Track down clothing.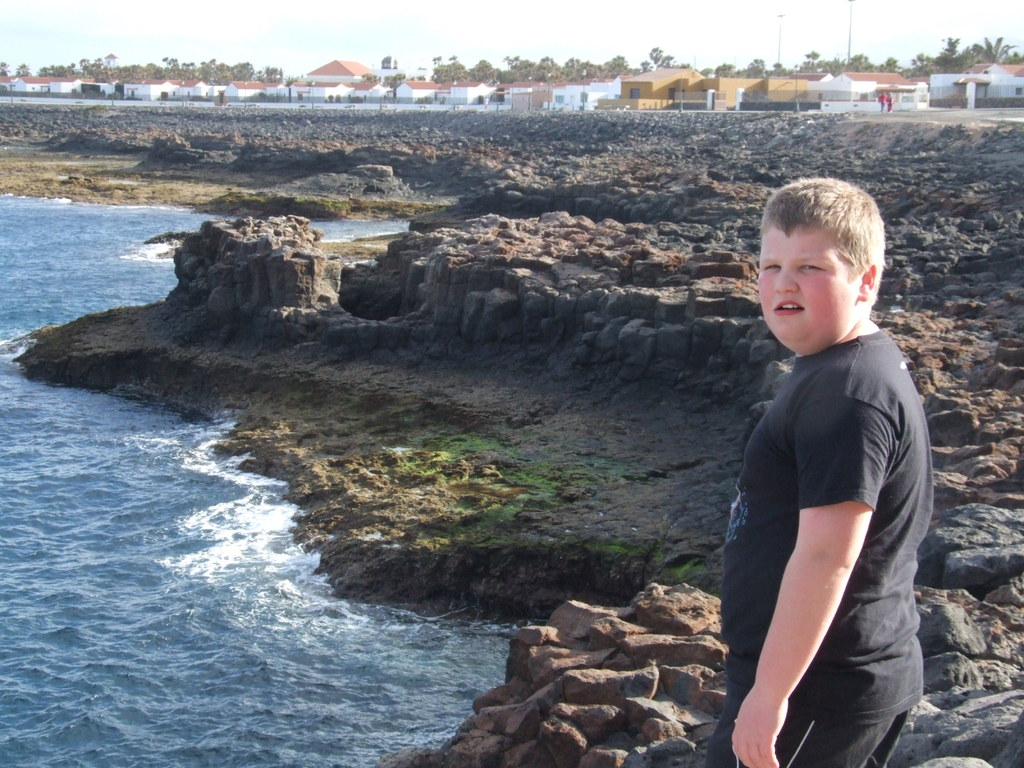
Tracked to bbox=[880, 95, 886, 110].
